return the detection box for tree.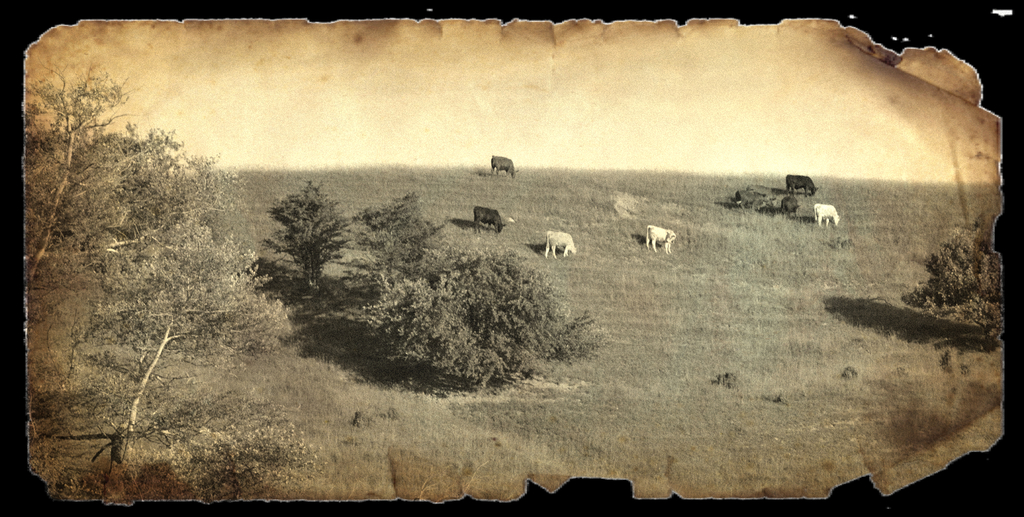
bbox(257, 172, 339, 297).
